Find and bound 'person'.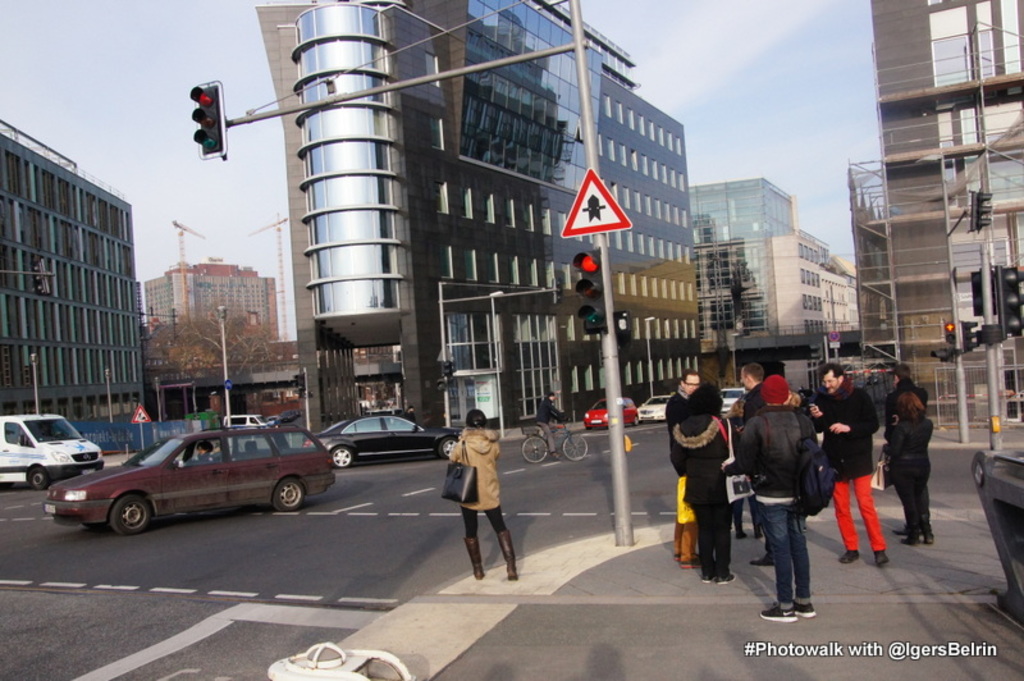
Bound: [739, 373, 822, 621].
